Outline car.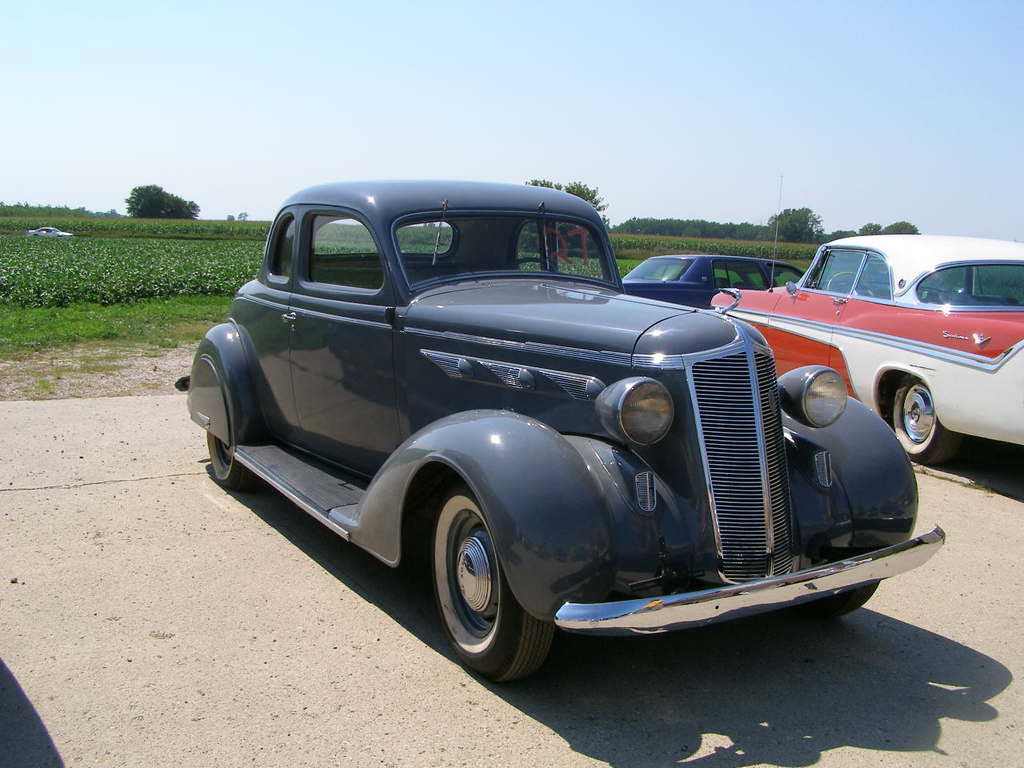
Outline: {"left": 619, "top": 248, "right": 811, "bottom": 306}.
